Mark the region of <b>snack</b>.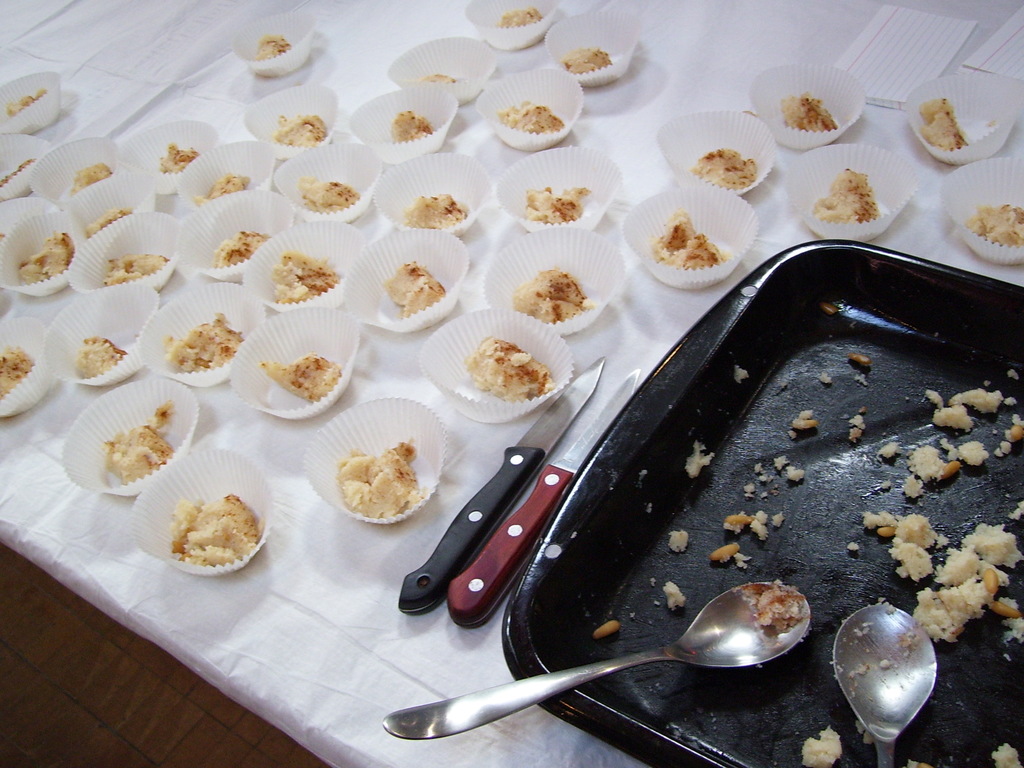
Region: select_region(70, 335, 129, 381).
